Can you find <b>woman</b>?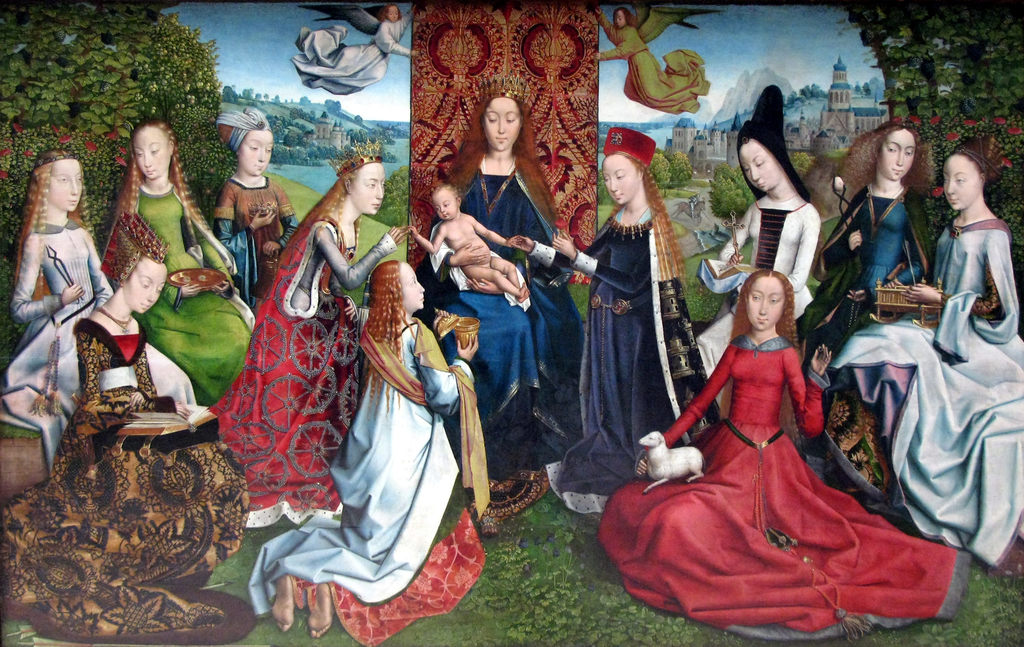
Yes, bounding box: box=[596, 265, 972, 643].
